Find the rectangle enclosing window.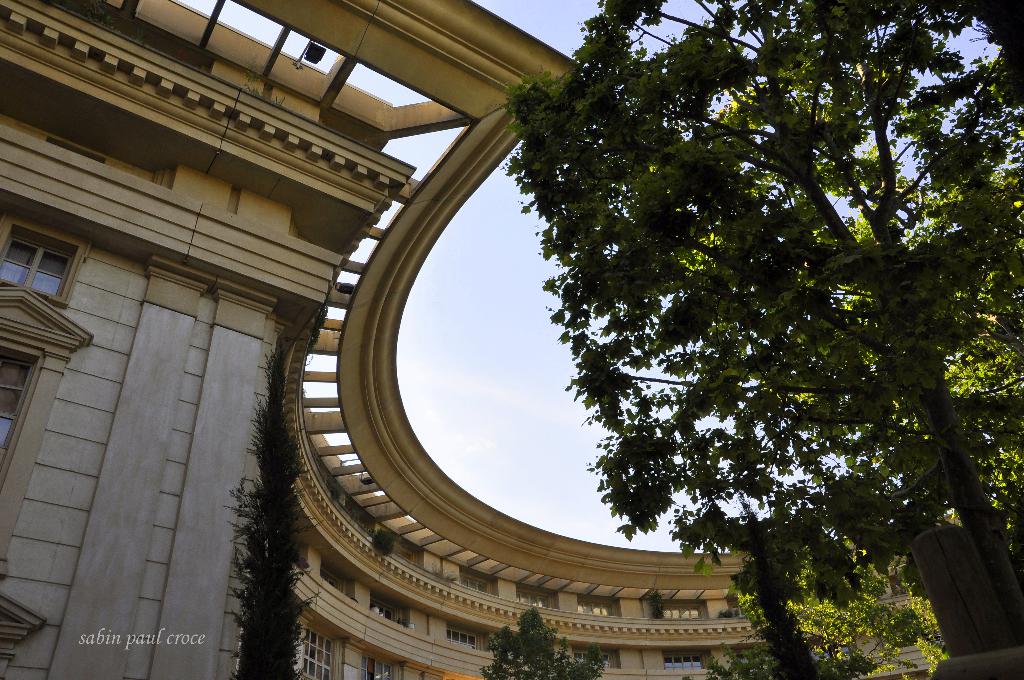
<region>7, 222, 73, 309</region>.
